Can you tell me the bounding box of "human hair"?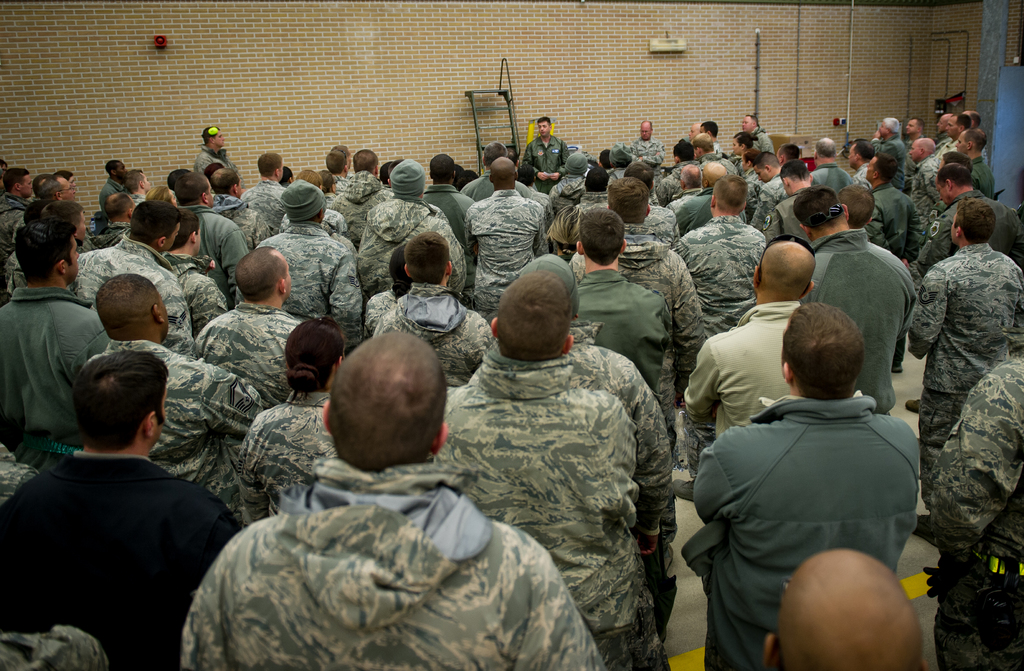
BBox(232, 246, 285, 298).
